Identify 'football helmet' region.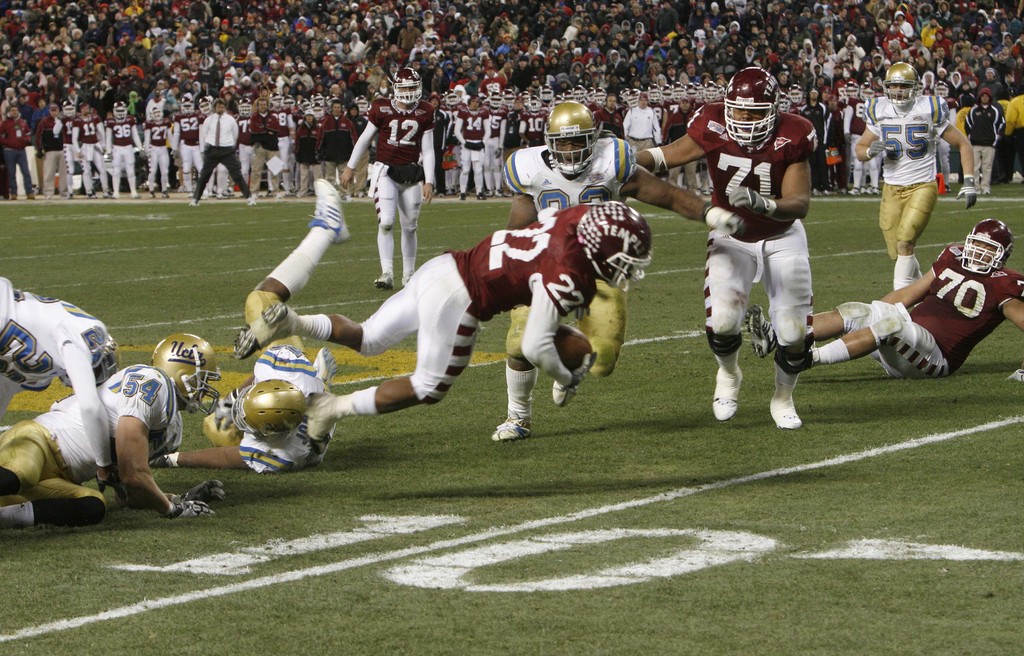
Region: region(154, 330, 218, 416).
